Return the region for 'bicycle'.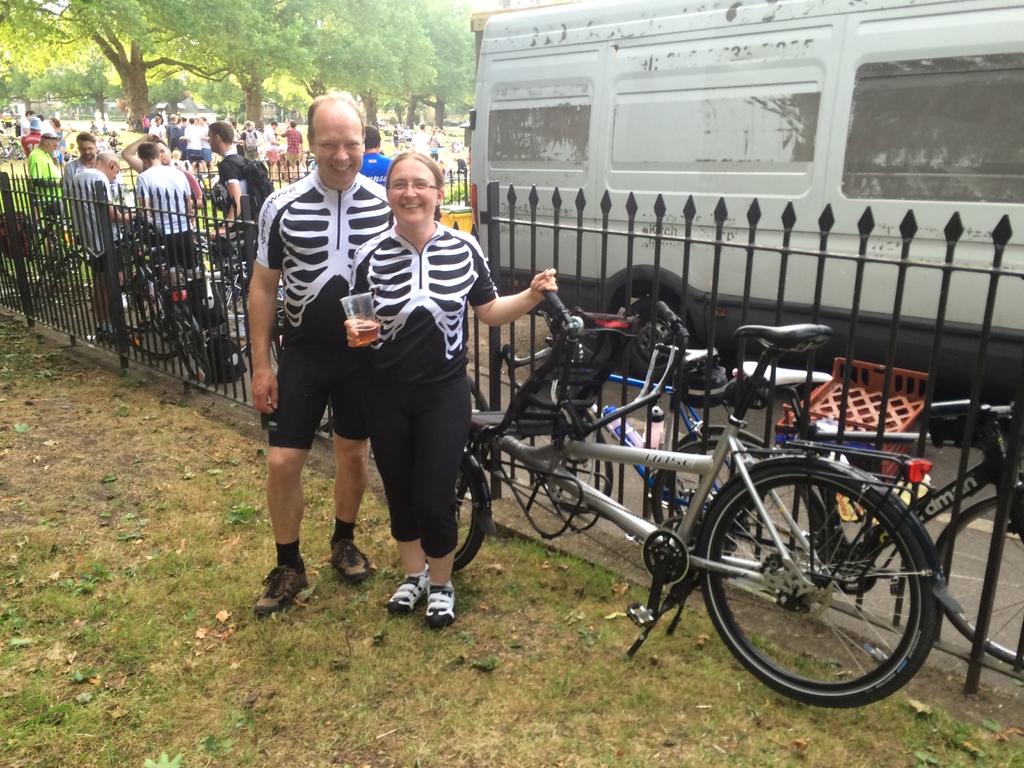
locate(172, 186, 287, 342).
